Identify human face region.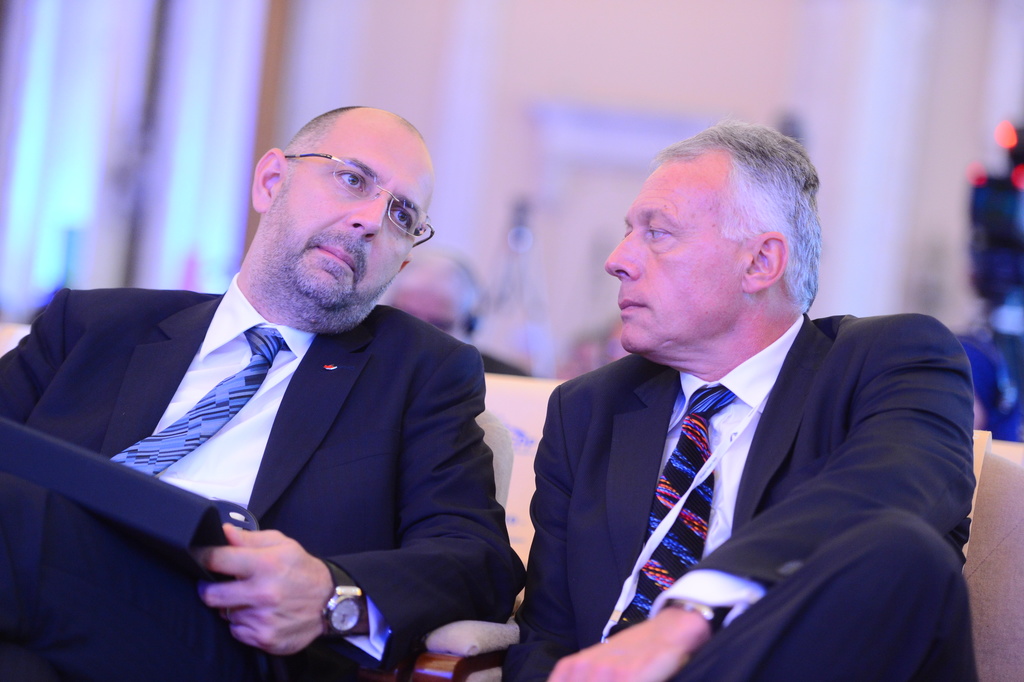
Region: region(606, 170, 744, 356).
